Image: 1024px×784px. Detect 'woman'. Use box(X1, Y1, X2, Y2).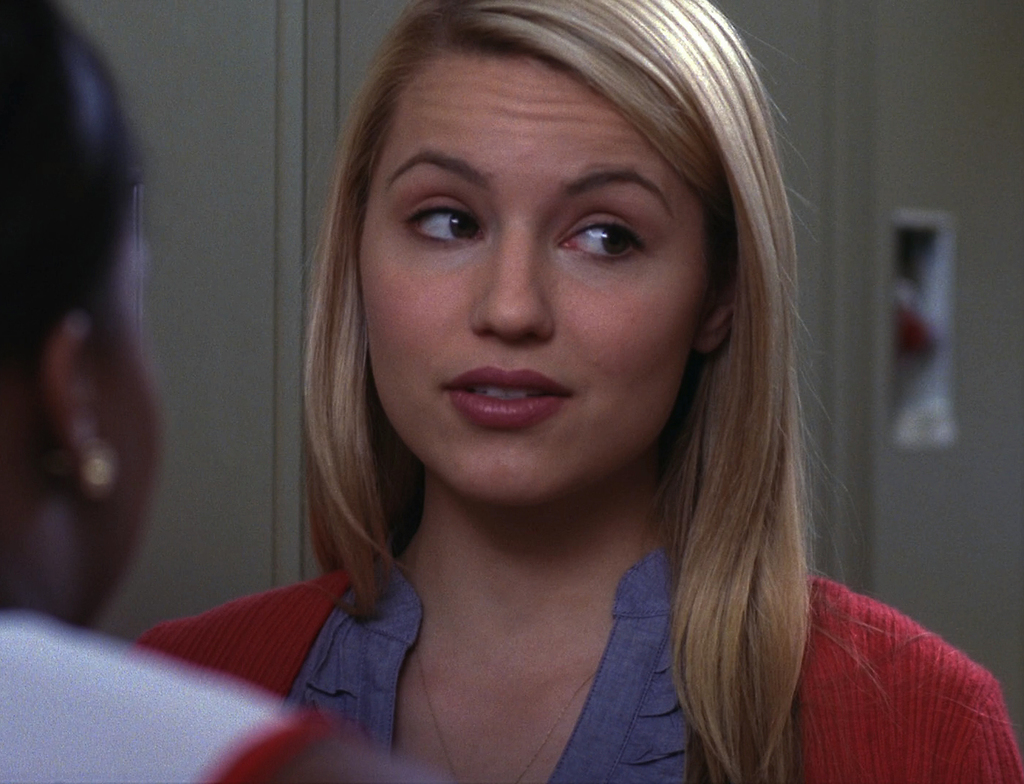
box(0, 0, 434, 783).
